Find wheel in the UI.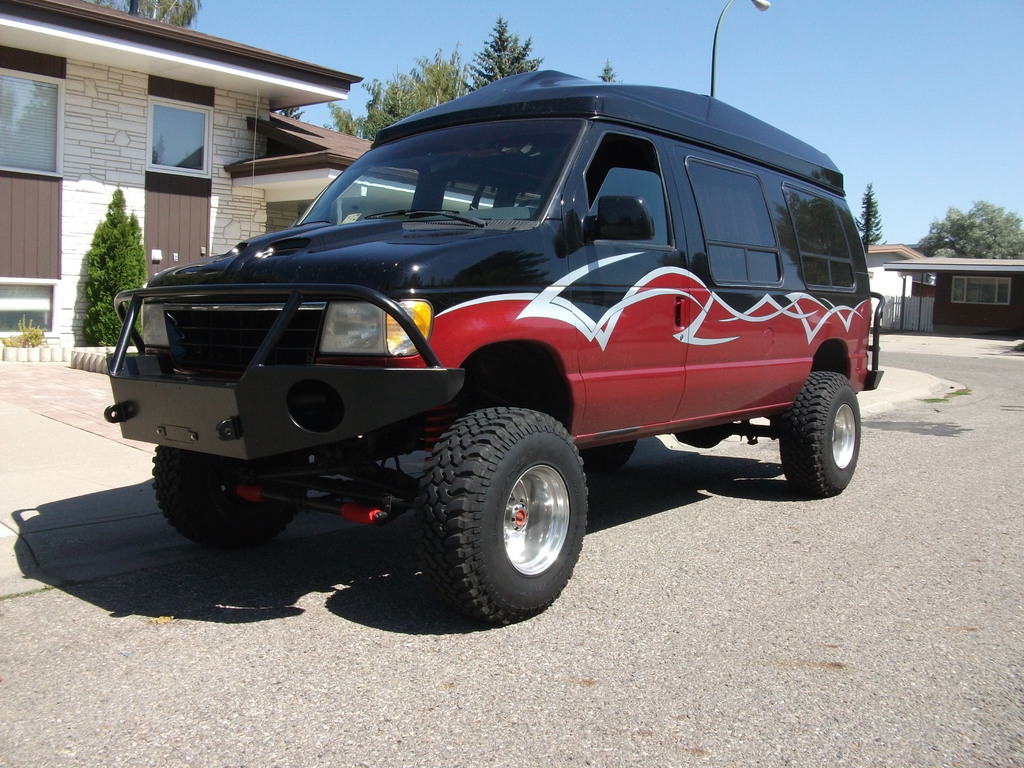
UI element at <region>584, 435, 647, 474</region>.
